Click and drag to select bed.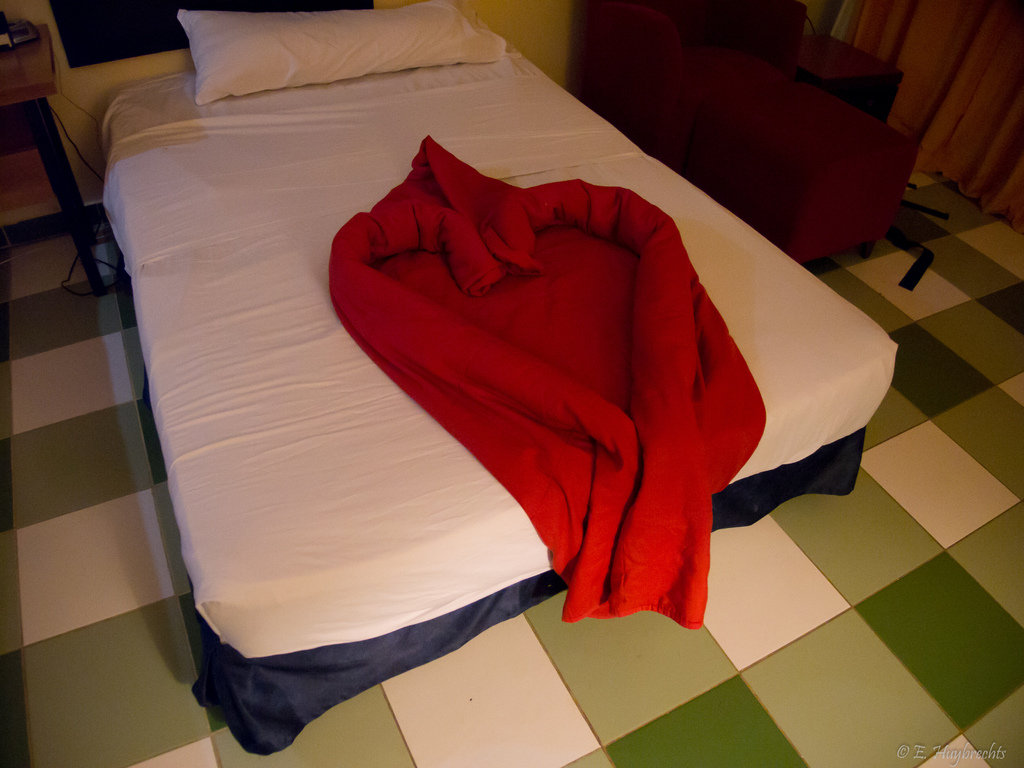
Selection: 183, 4, 893, 762.
